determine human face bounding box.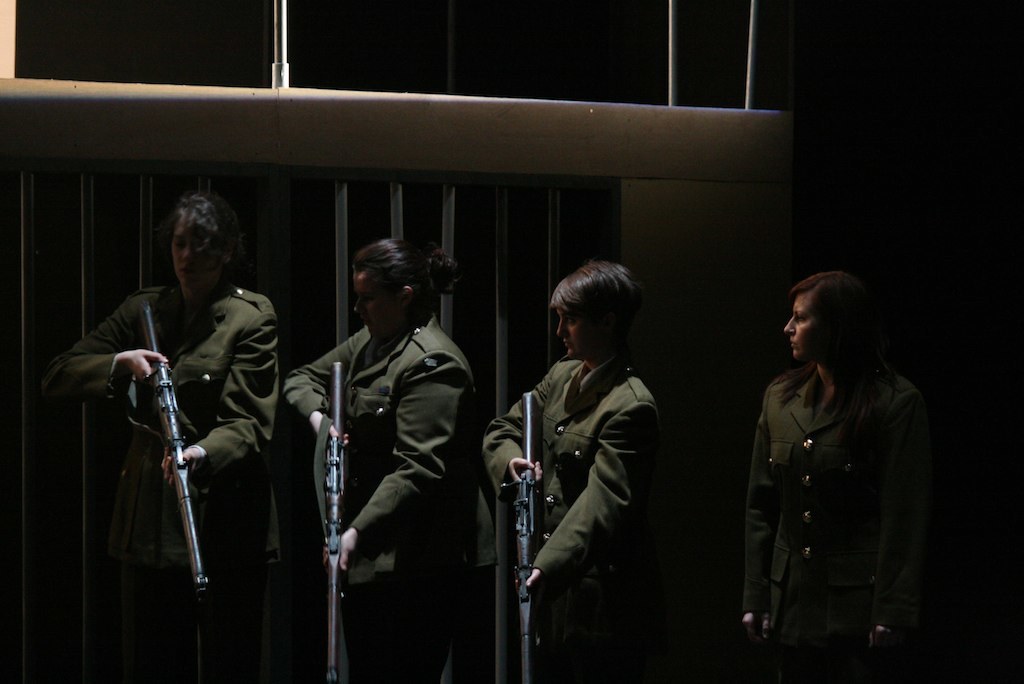
Determined: select_region(782, 291, 831, 362).
